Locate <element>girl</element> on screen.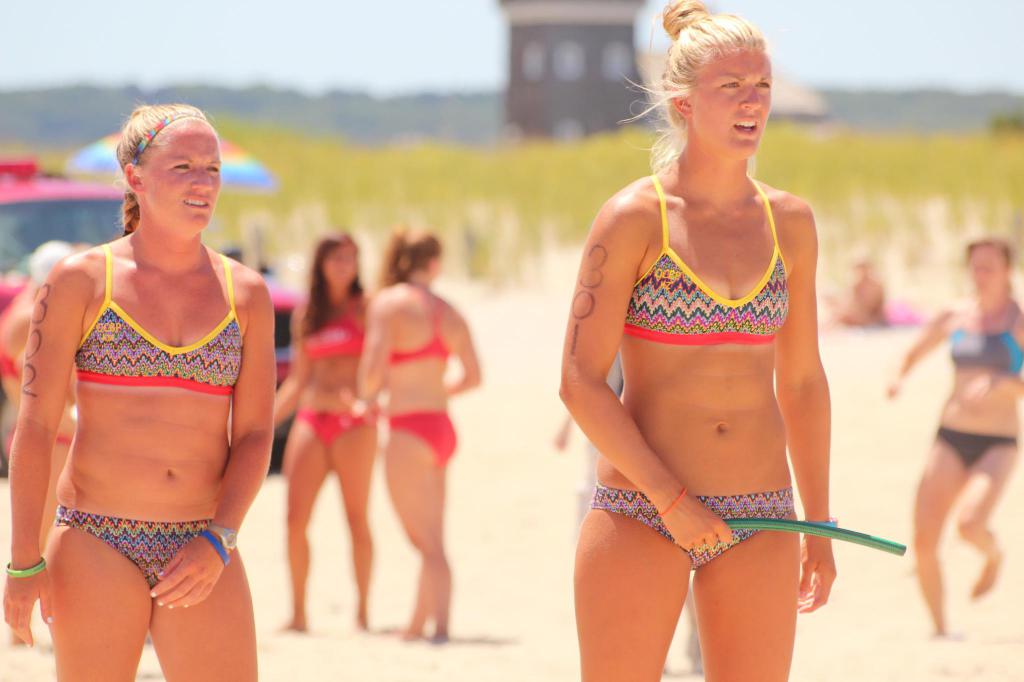
On screen at (x1=559, y1=0, x2=836, y2=681).
